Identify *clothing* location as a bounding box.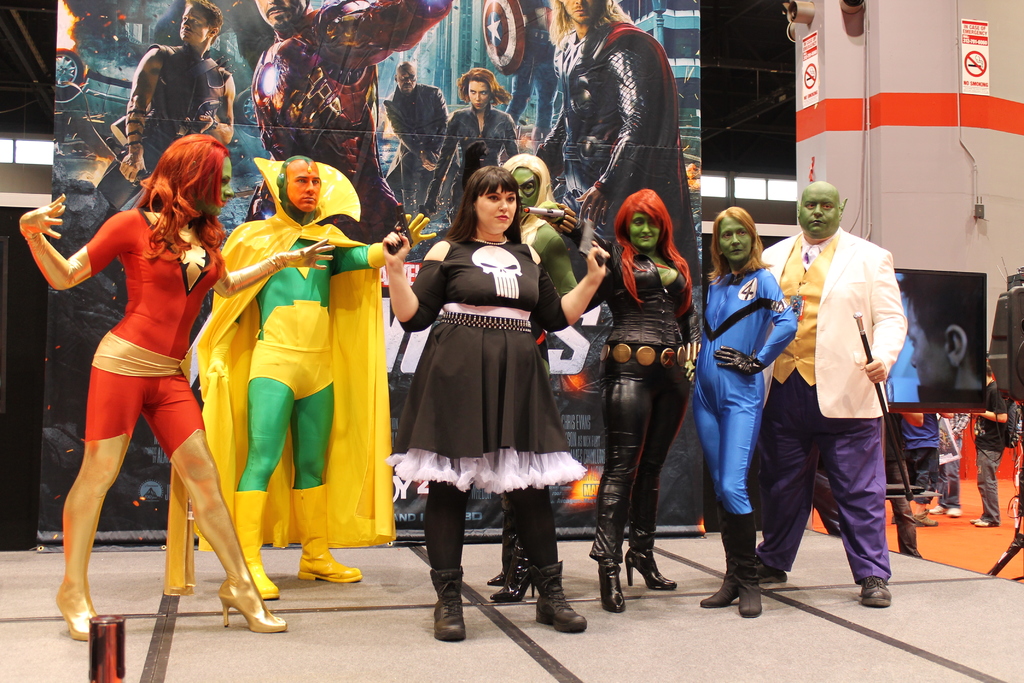
Rect(572, 229, 695, 564).
